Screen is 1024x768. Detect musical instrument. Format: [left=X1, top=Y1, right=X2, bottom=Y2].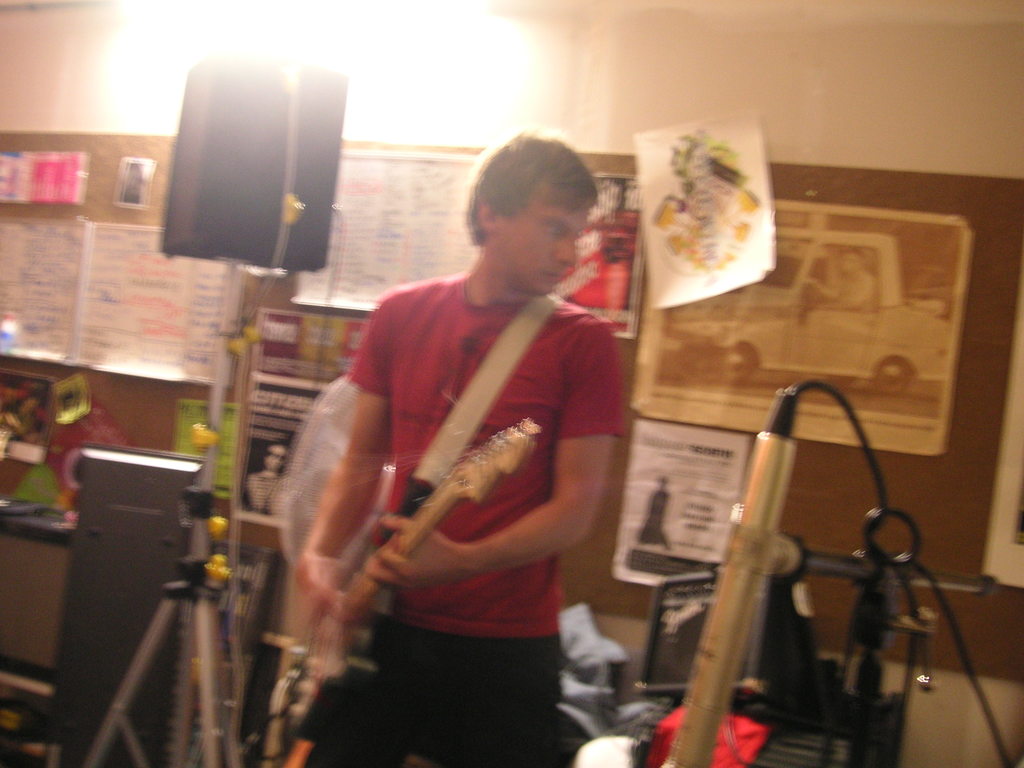
[left=292, top=417, right=545, bottom=688].
